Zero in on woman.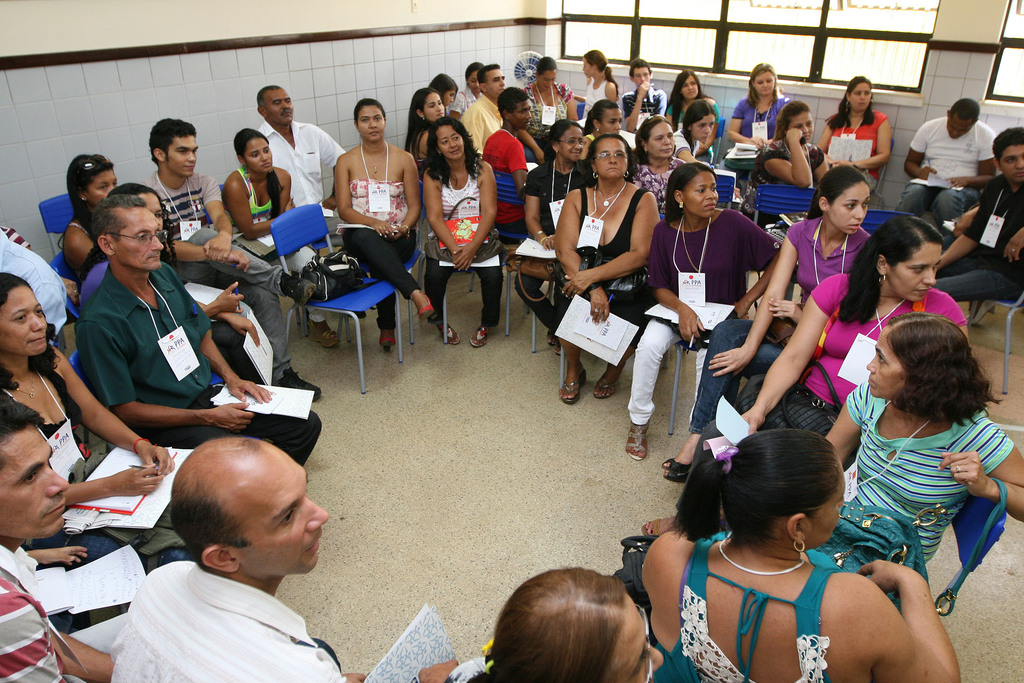
Zeroed in: 572,47,619,115.
